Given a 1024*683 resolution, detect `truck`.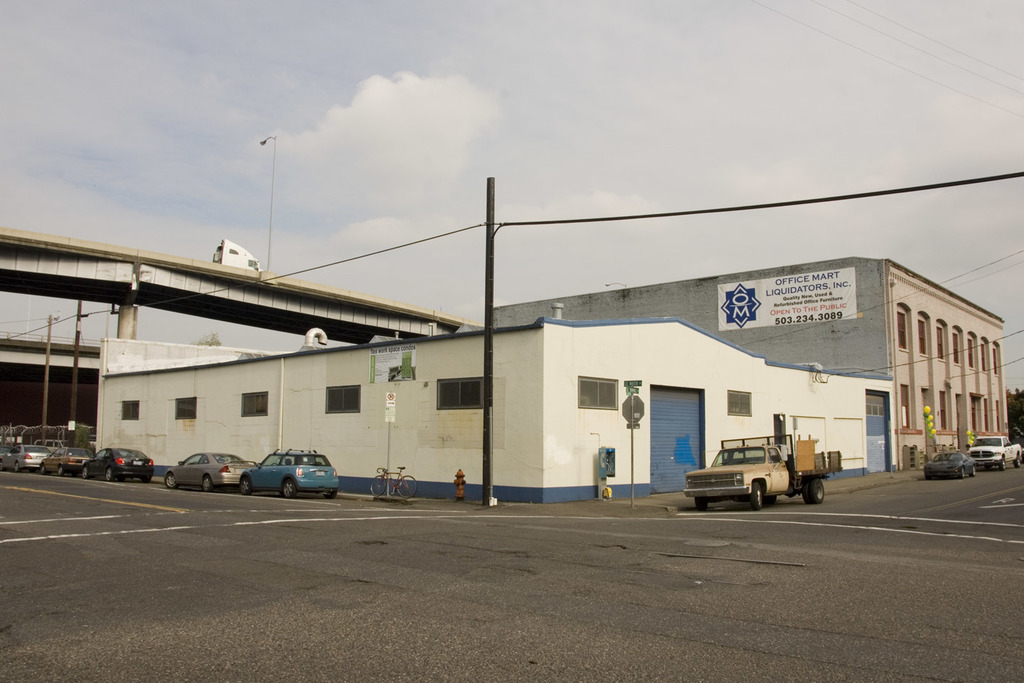
bbox(690, 436, 828, 514).
